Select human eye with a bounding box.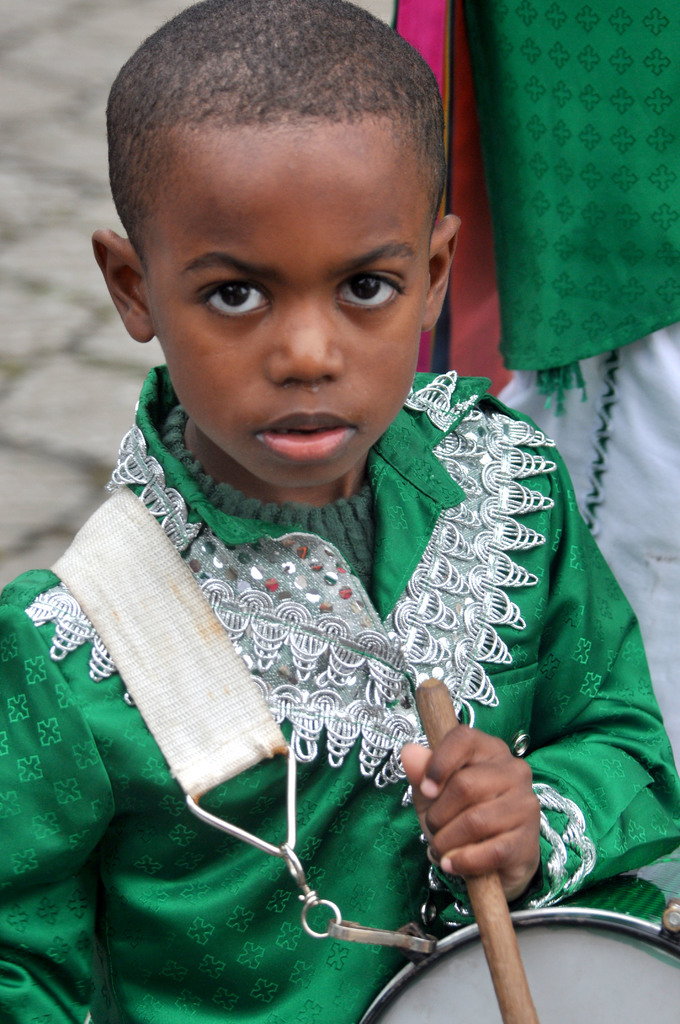
box=[199, 271, 270, 323].
